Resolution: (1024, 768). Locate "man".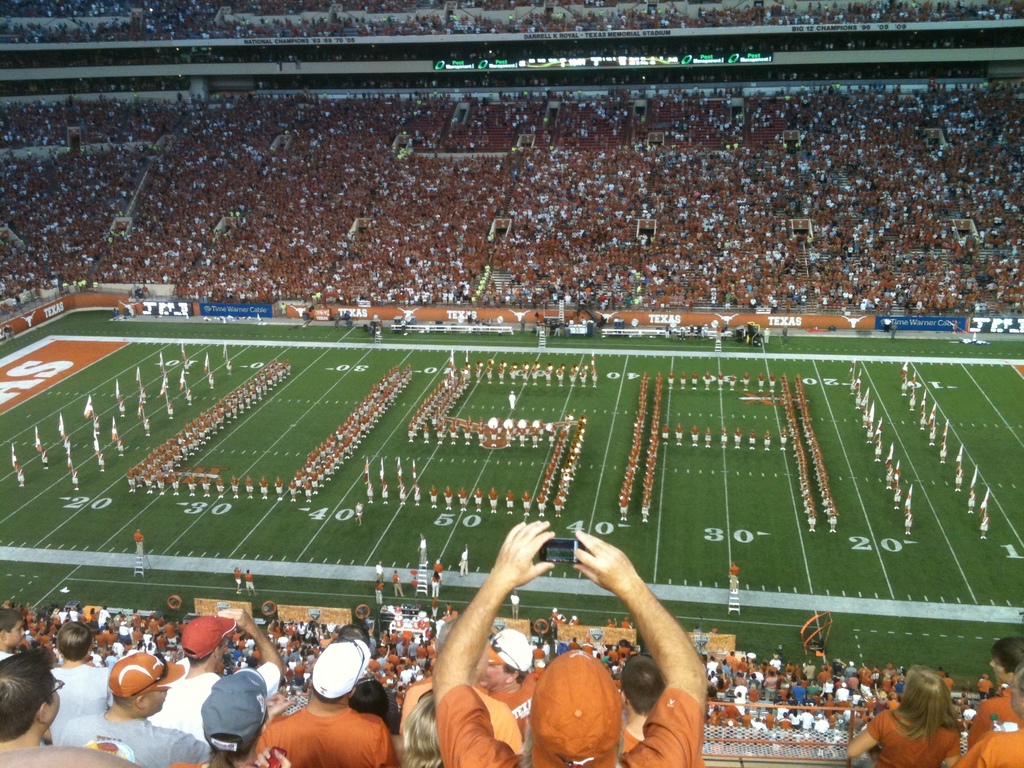
<region>616, 657, 705, 767</region>.
